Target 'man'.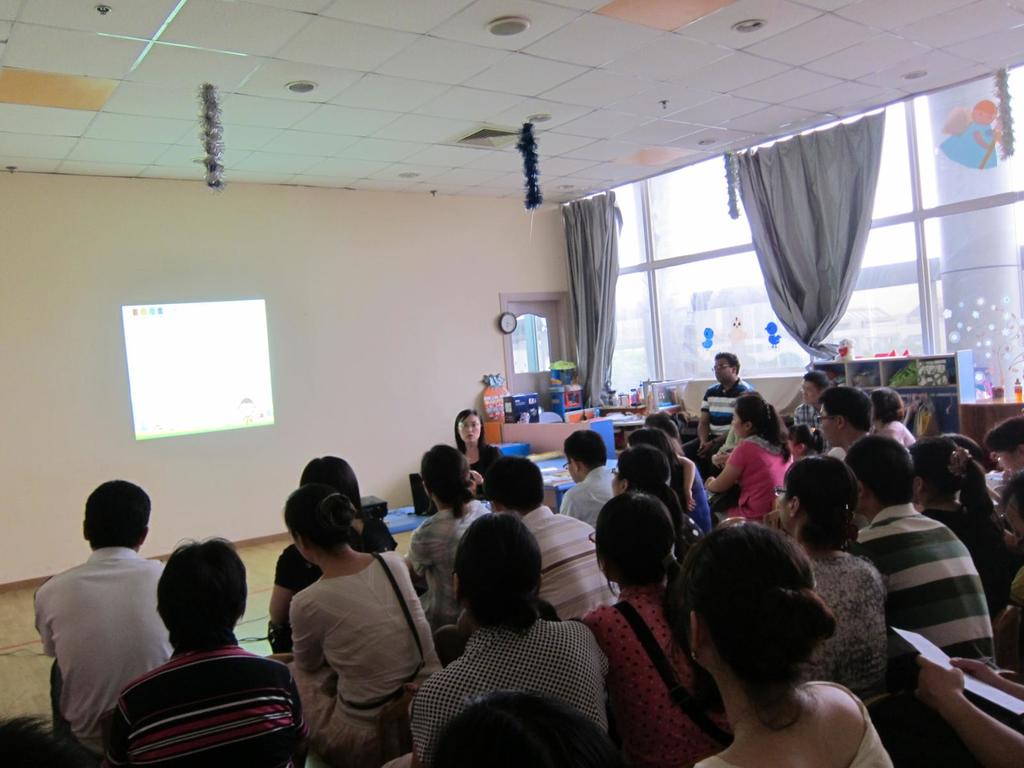
Target region: bbox=[102, 534, 309, 767].
